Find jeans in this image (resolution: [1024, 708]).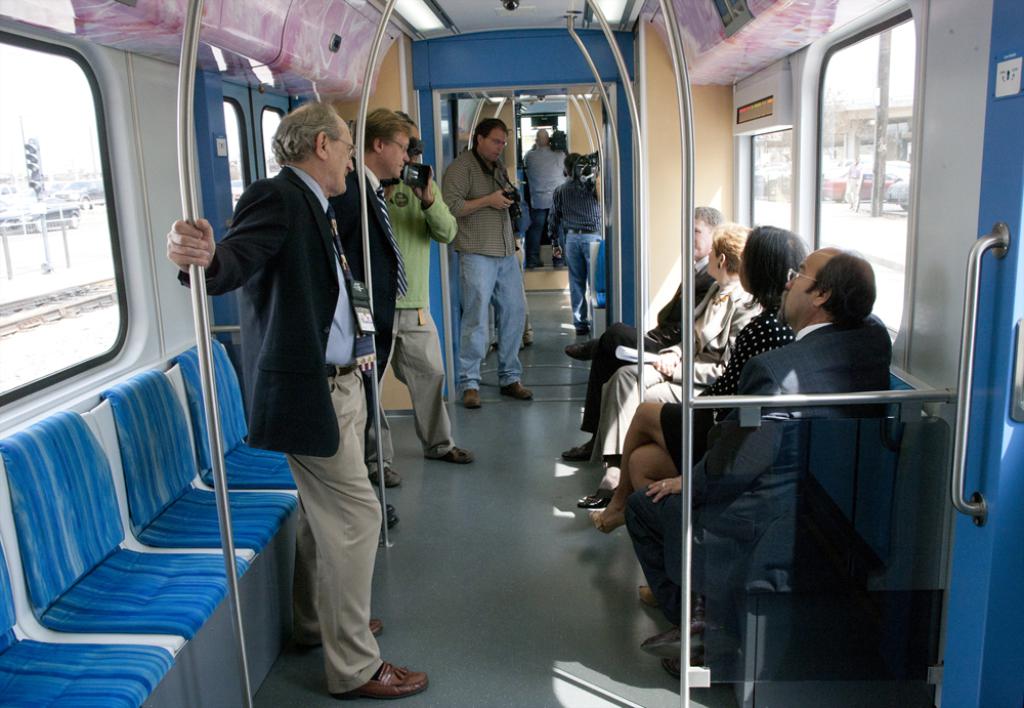
detection(456, 249, 528, 393).
